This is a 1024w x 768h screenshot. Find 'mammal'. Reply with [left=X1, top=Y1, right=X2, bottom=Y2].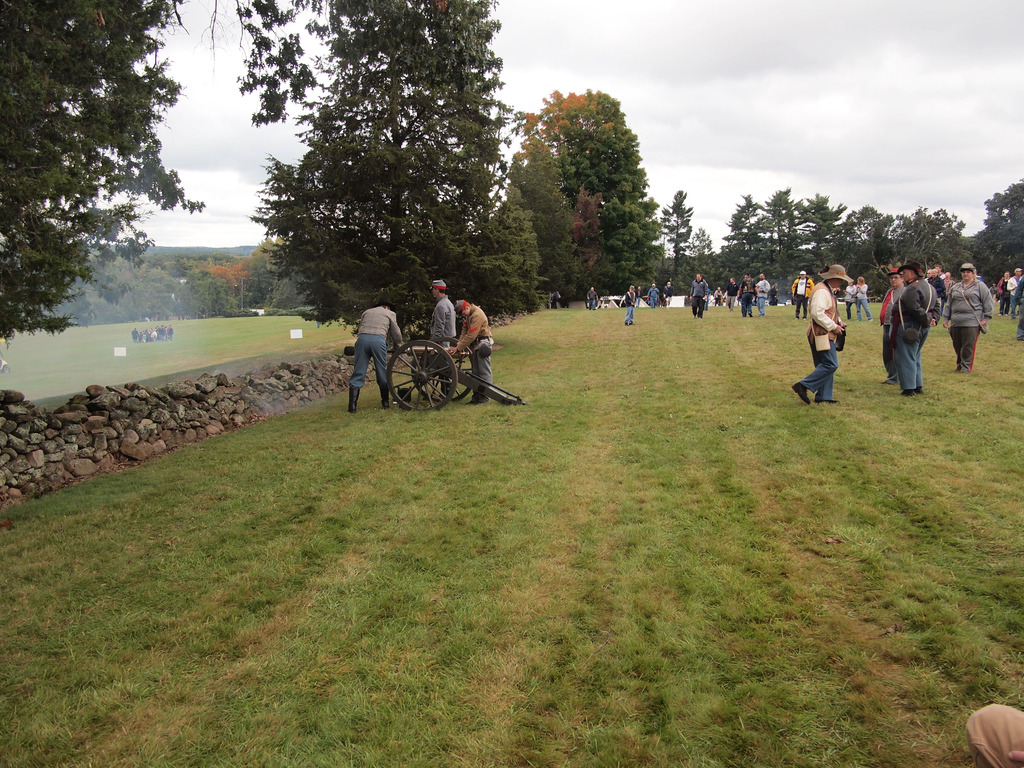
[left=936, top=266, right=943, bottom=279].
